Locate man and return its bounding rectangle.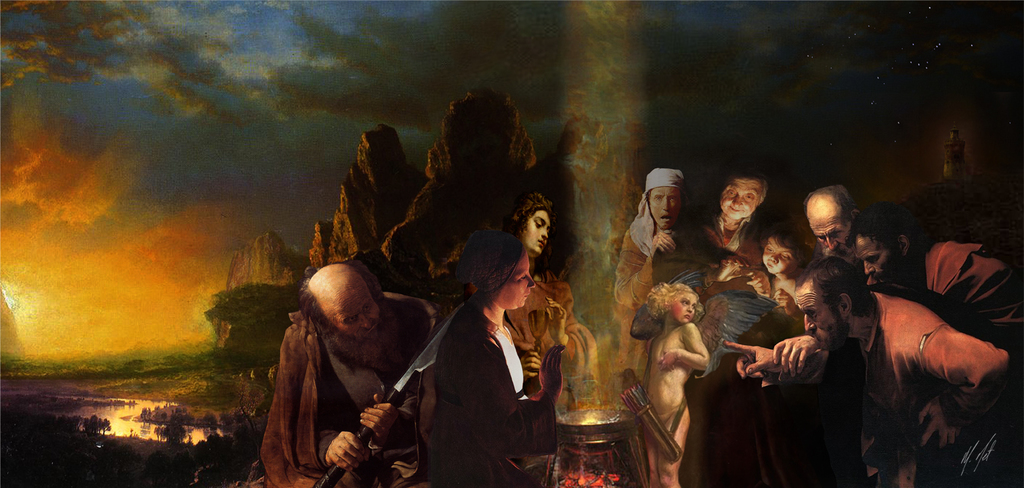
(252,245,448,481).
